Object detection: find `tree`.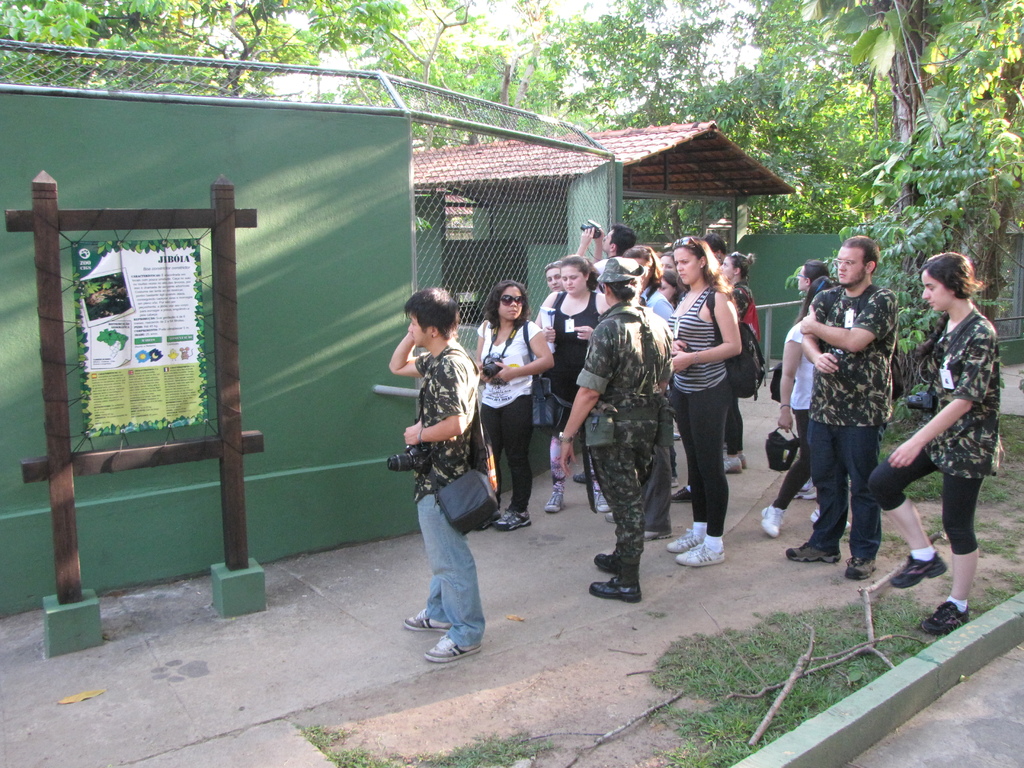
box=[801, 0, 1023, 249].
